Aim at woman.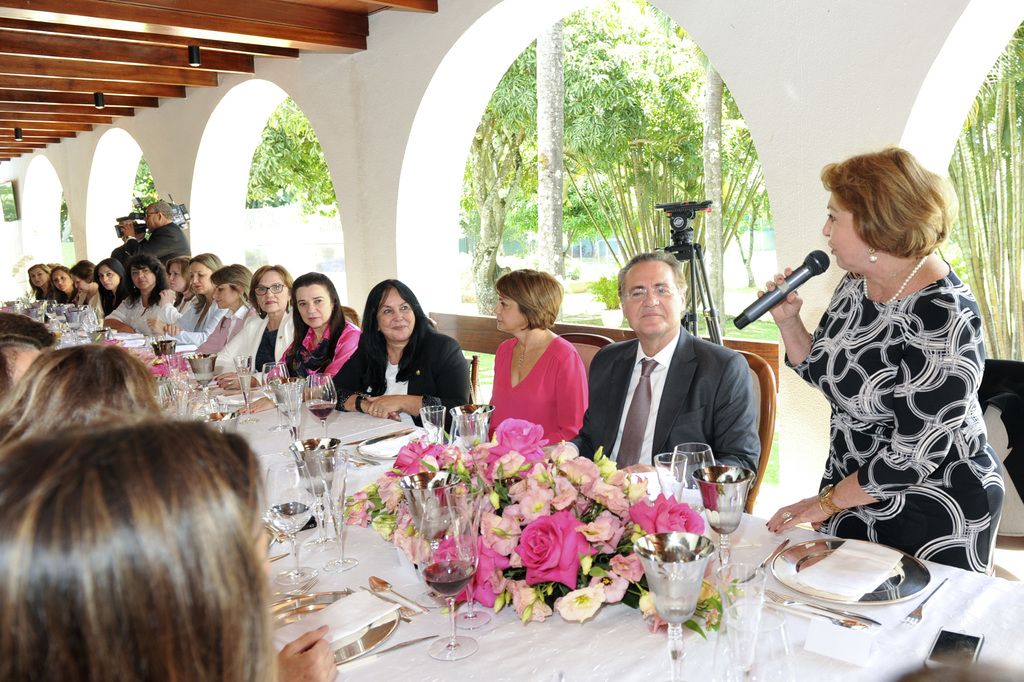
Aimed at (0, 432, 287, 681).
